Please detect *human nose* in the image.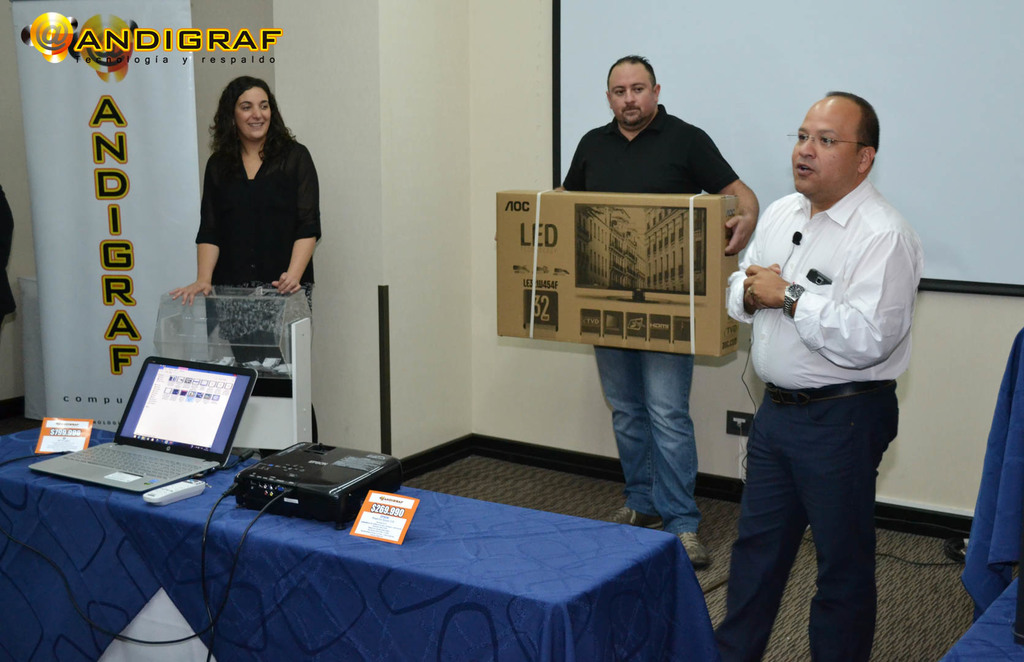
625,90,636,103.
